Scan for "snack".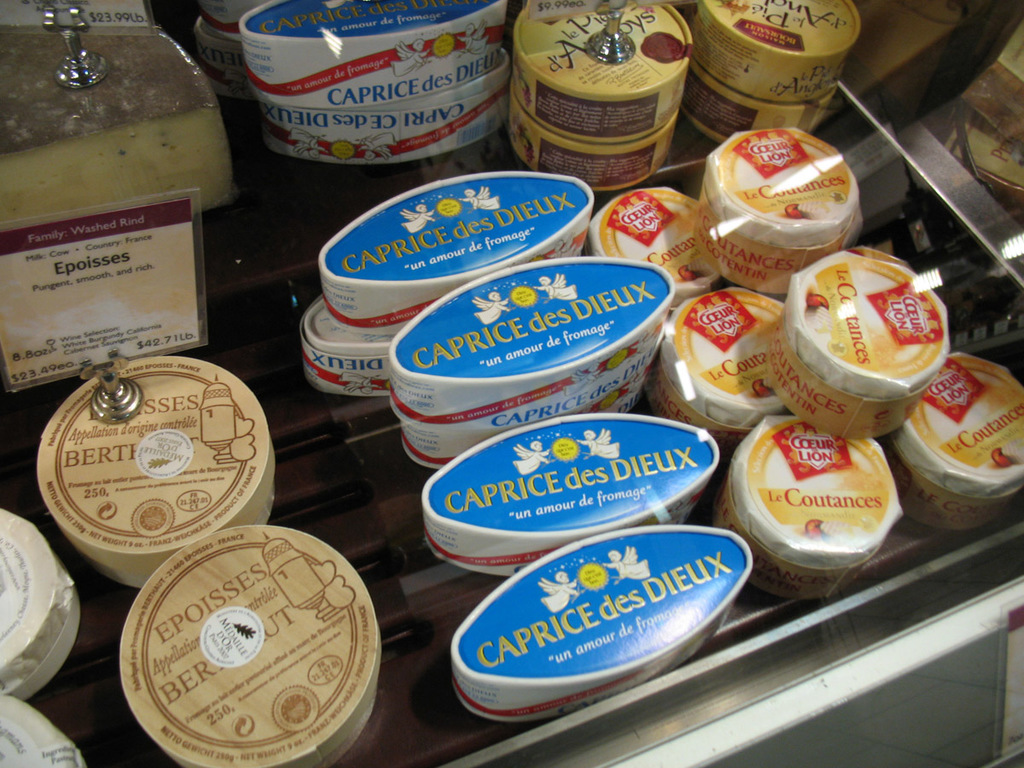
Scan result: [690,0,855,109].
